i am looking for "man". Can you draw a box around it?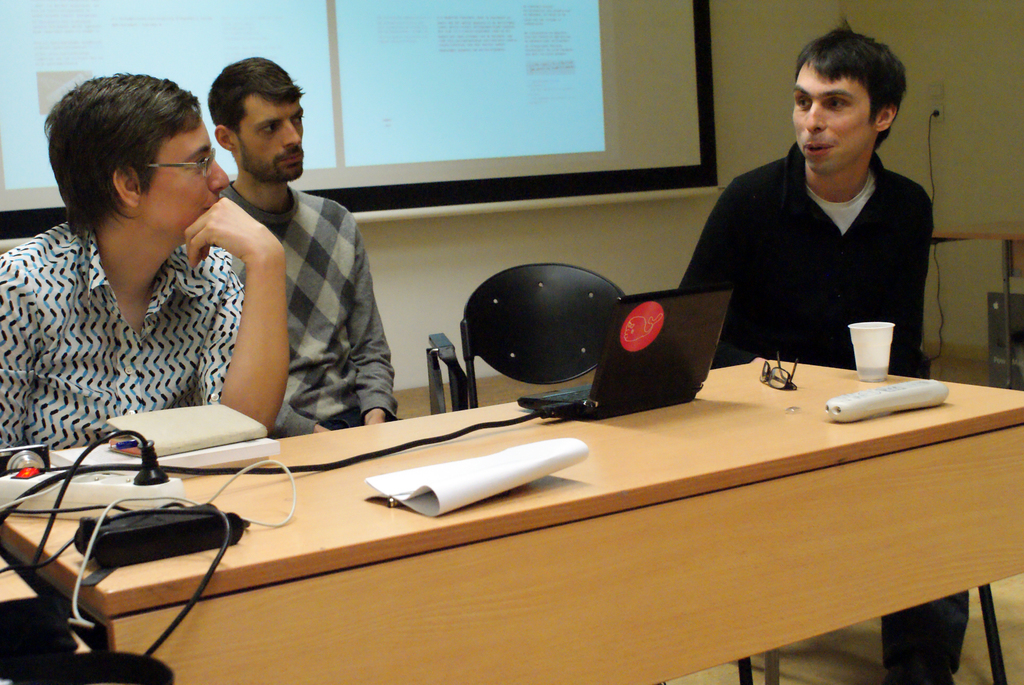
Sure, the bounding box is left=176, top=68, right=388, bottom=433.
